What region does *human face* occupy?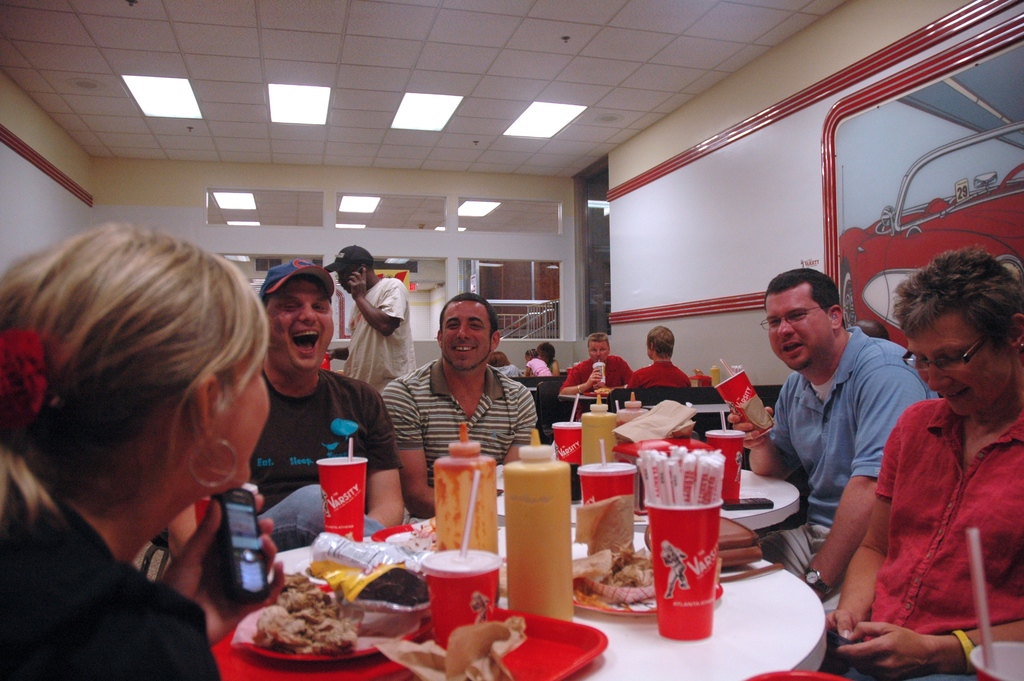
locate(767, 289, 819, 366).
